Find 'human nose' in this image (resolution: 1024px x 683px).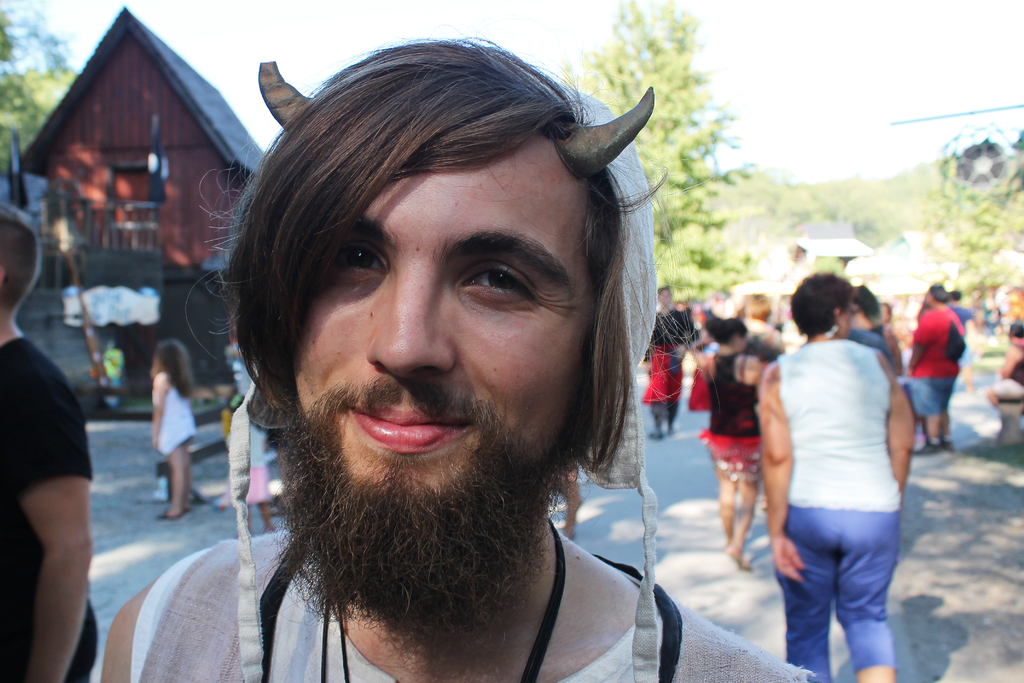
367:265:458:377.
